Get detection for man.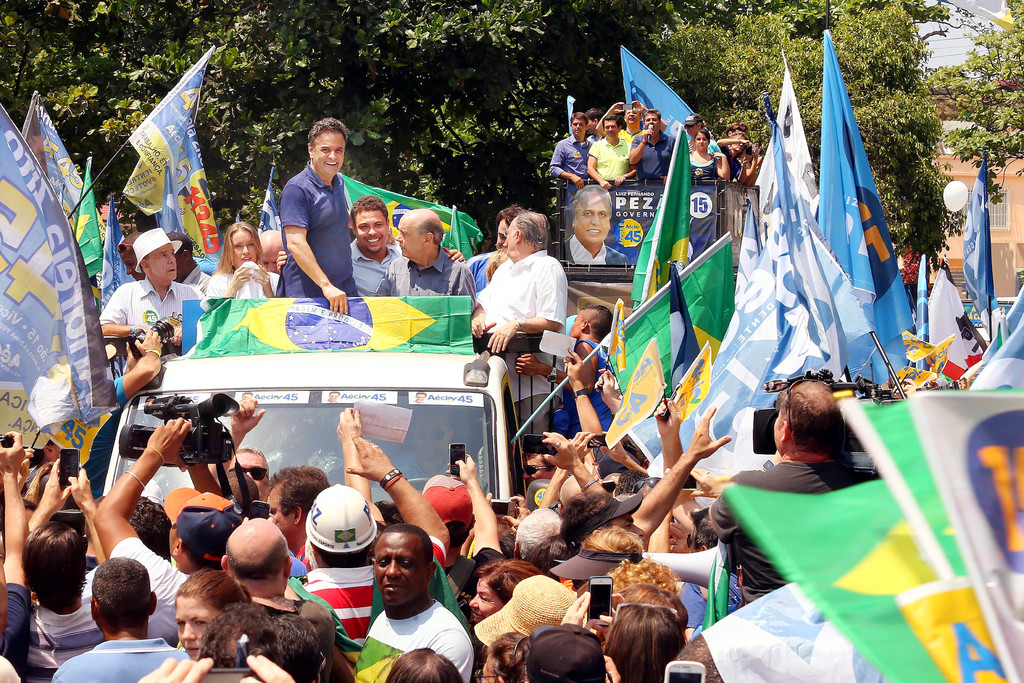
Detection: (left=301, top=433, right=448, bottom=636).
